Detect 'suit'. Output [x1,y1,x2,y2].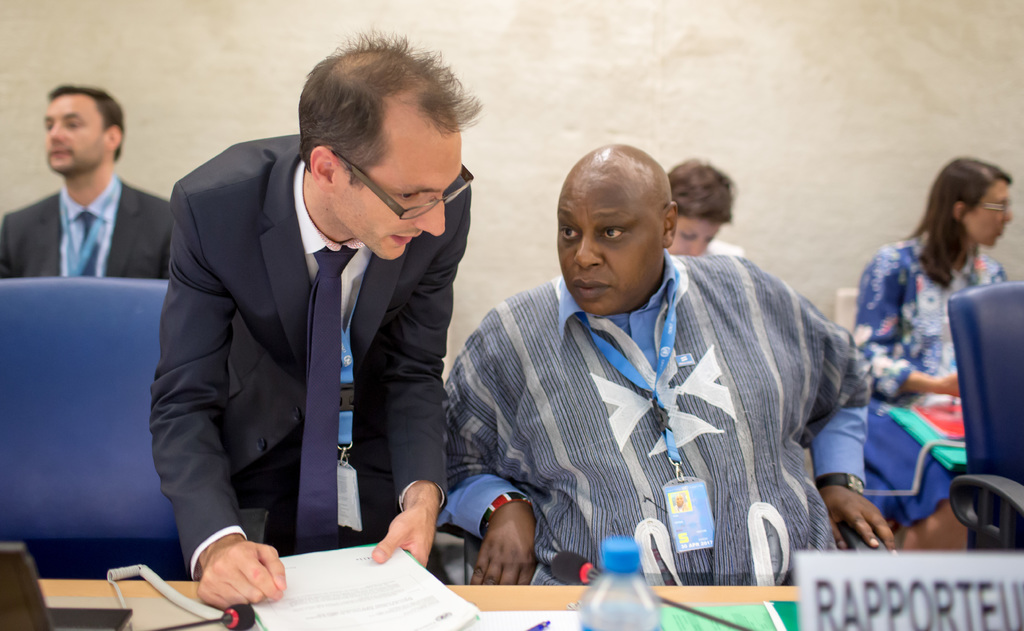
[134,77,465,578].
